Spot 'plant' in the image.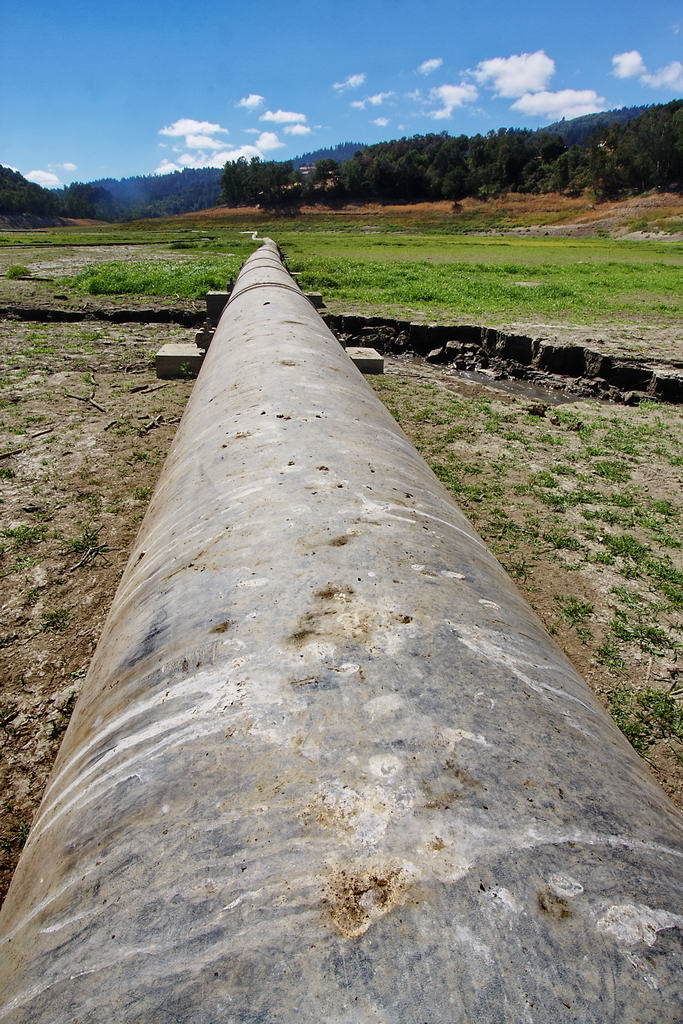
'plant' found at [134,510,146,520].
